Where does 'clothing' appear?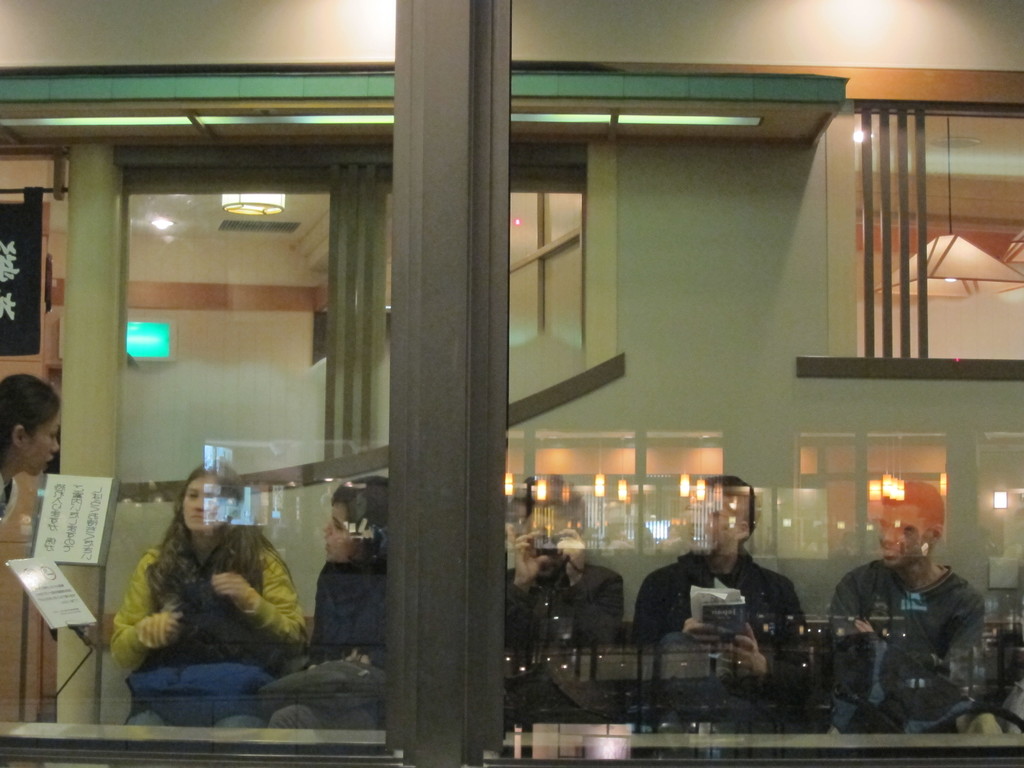
Appears at Rect(838, 524, 1001, 721).
